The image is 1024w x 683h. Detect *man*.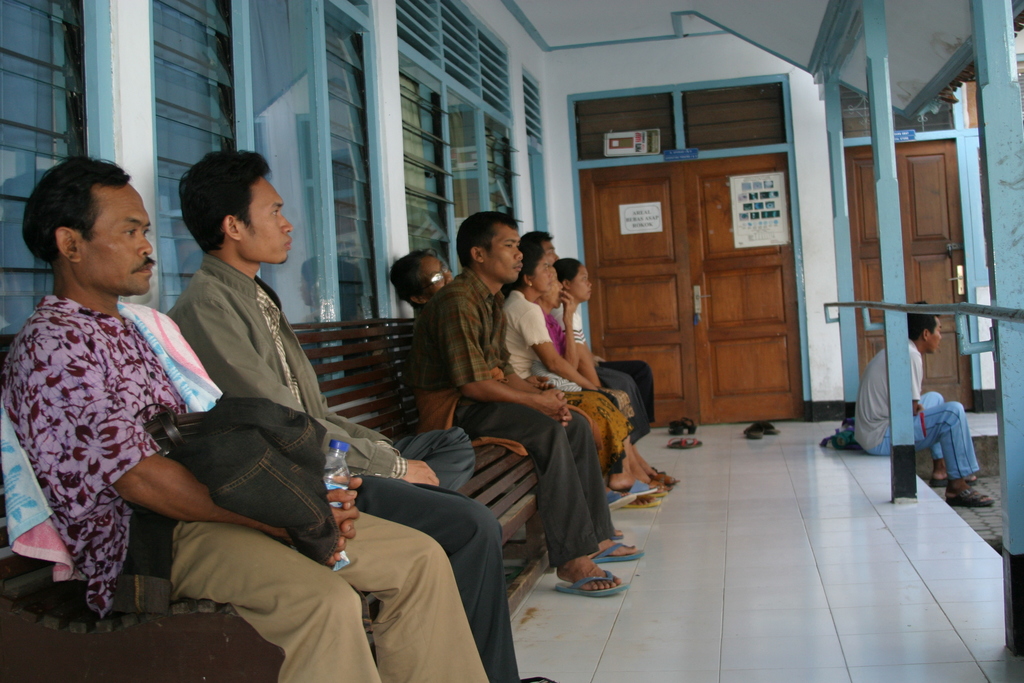
Detection: box(850, 303, 996, 508).
